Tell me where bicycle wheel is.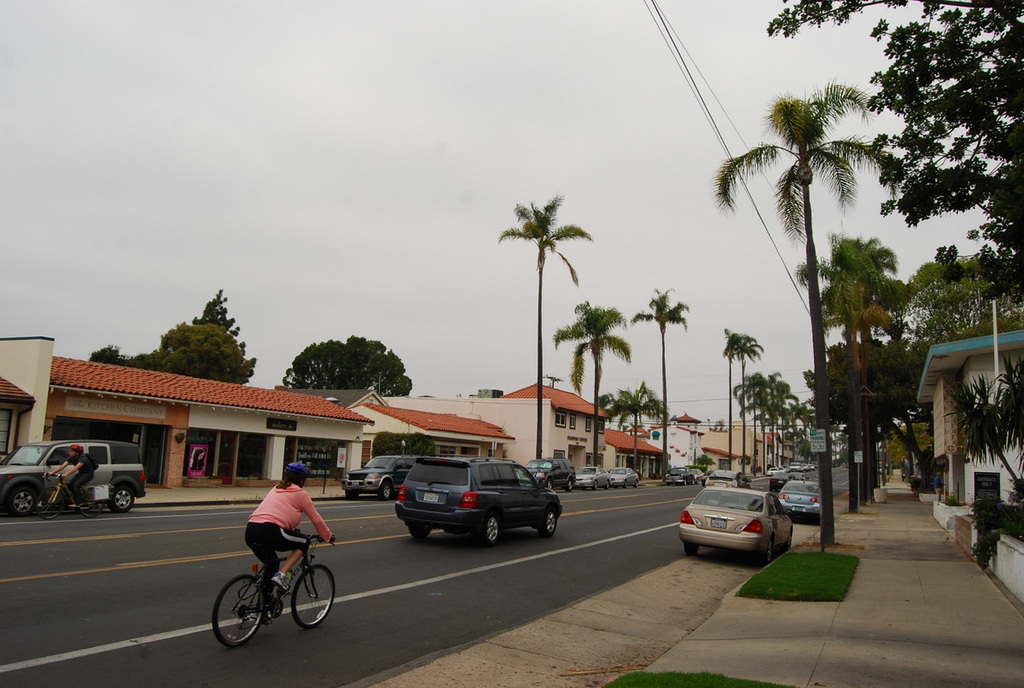
bicycle wheel is at x1=291 y1=563 x2=336 y2=633.
